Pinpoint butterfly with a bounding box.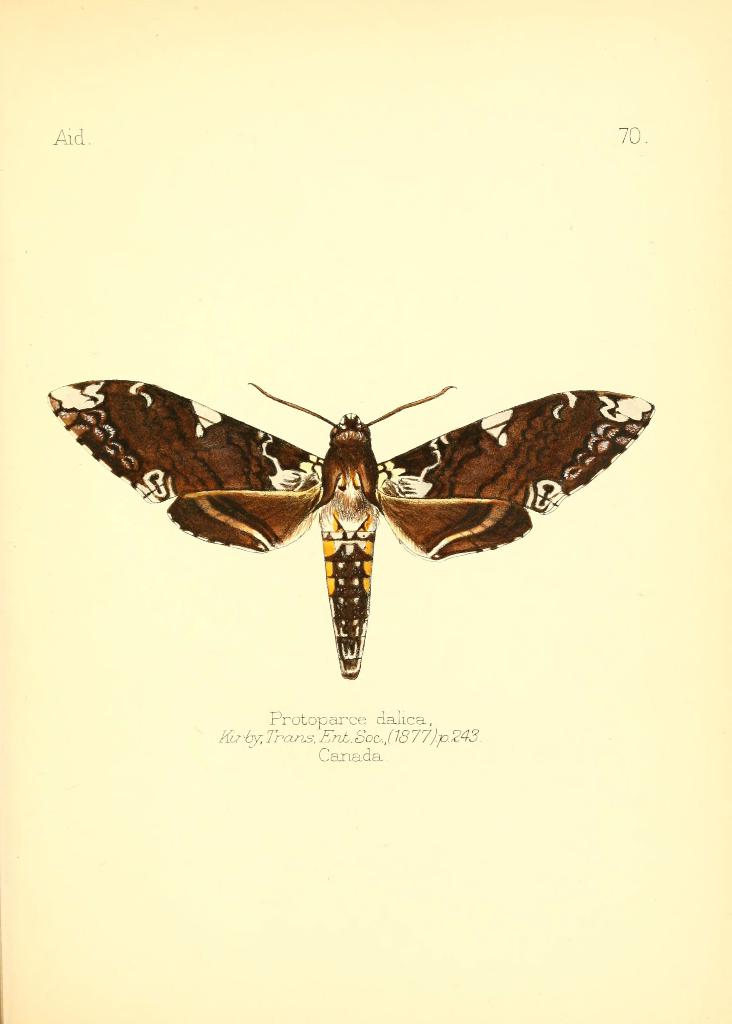
left=49, top=378, right=654, bottom=676.
